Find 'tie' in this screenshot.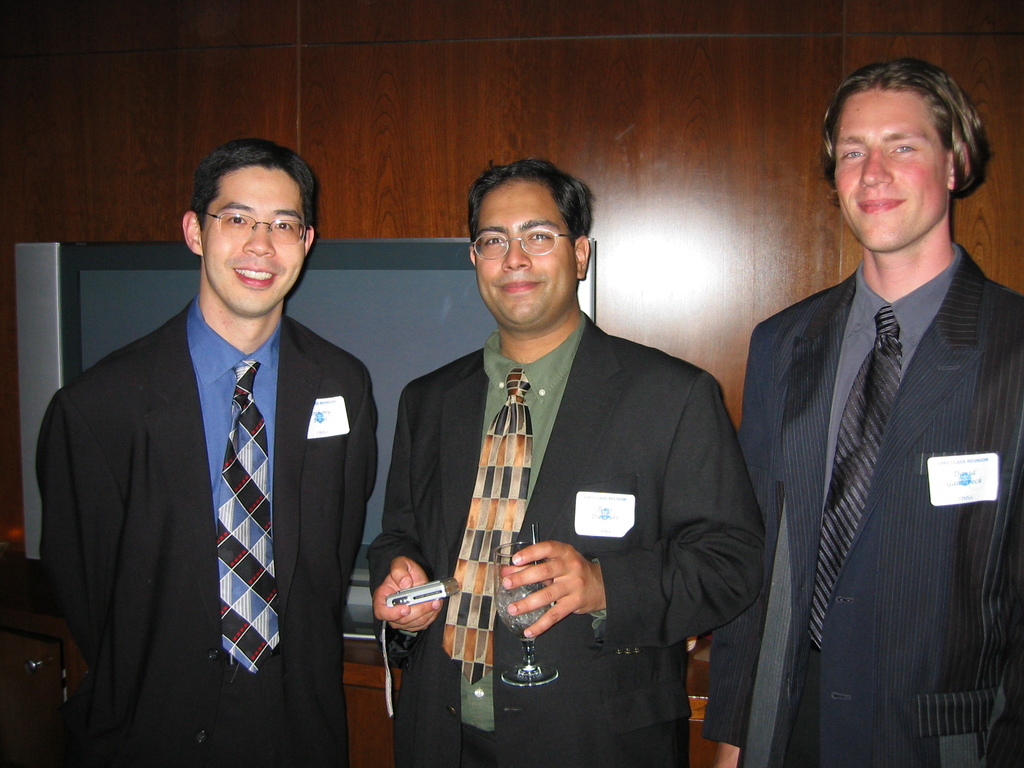
The bounding box for 'tie' is BBox(438, 369, 536, 692).
